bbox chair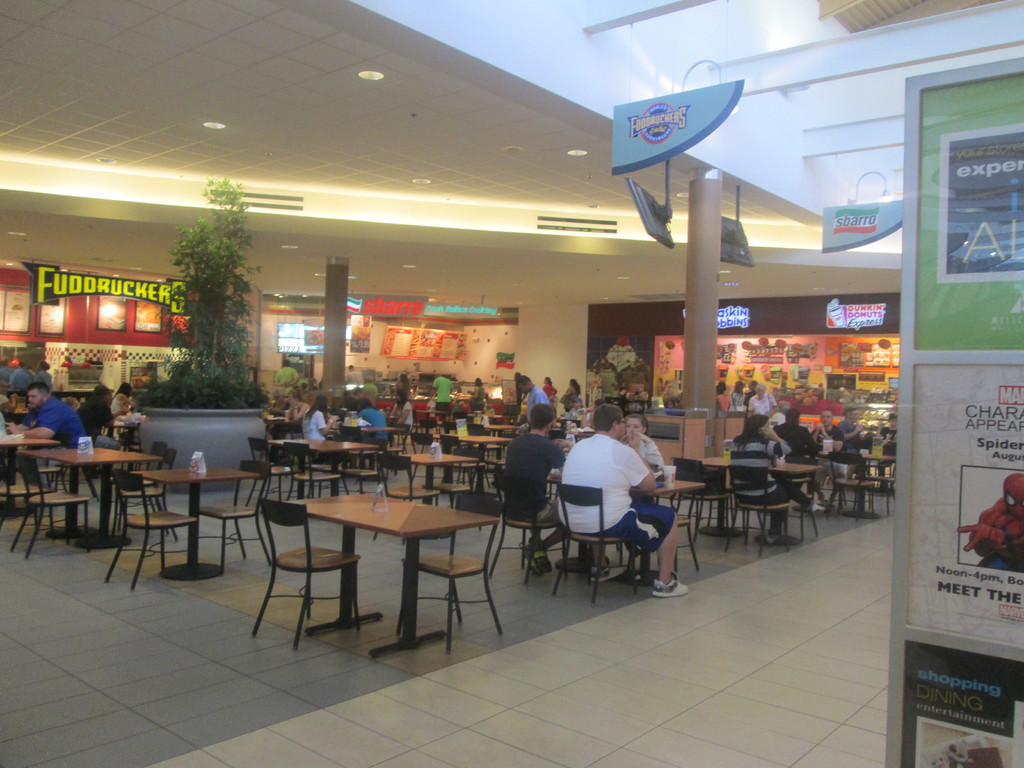
bbox(342, 420, 364, 480)
